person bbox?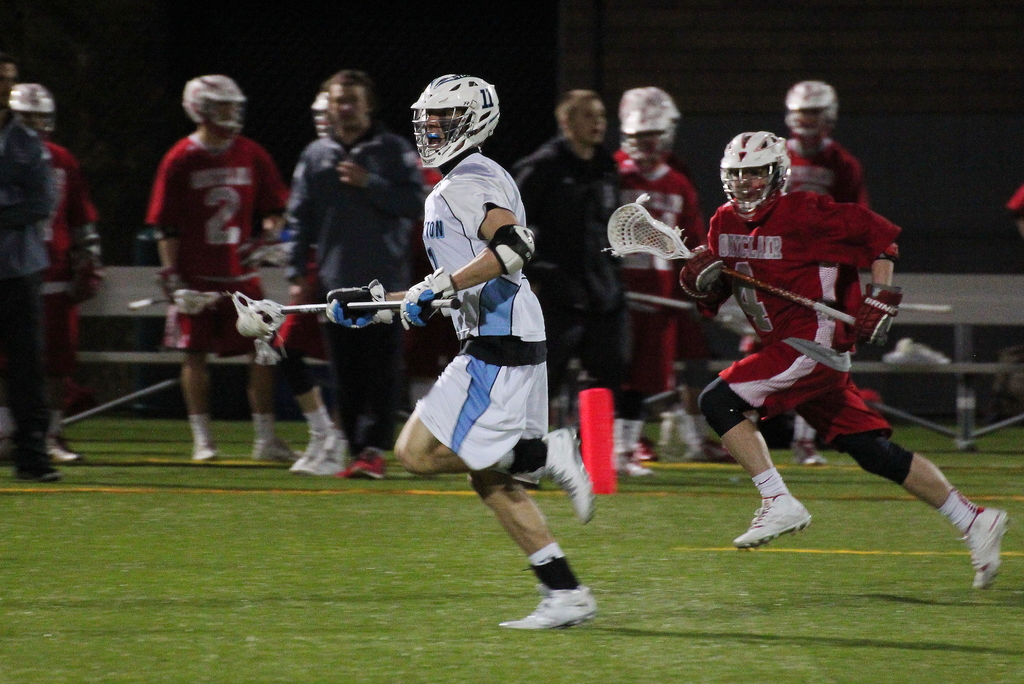
bbox=[8, 81, 102, 460]
